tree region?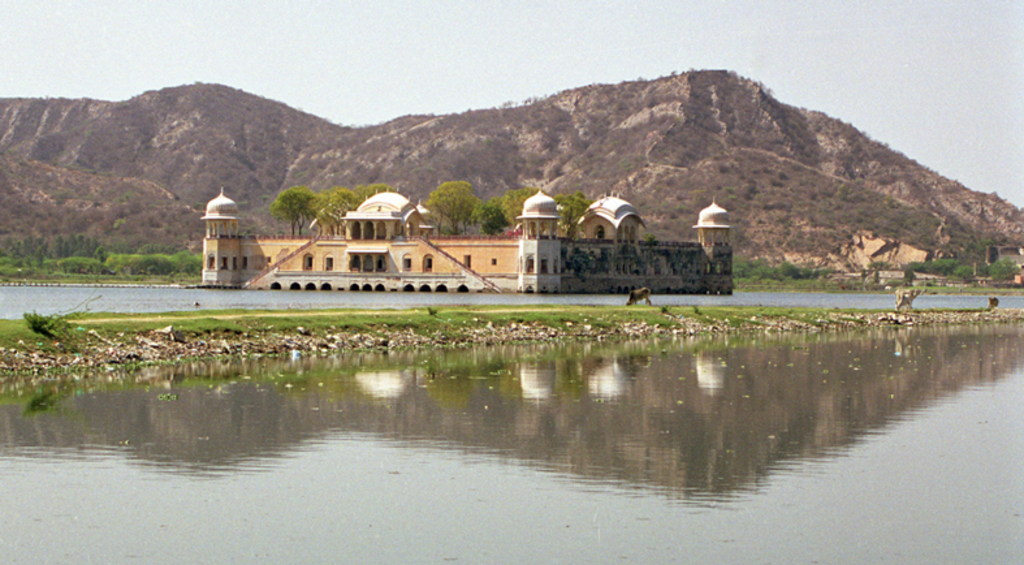
box=[472, 200, 506, 234]
